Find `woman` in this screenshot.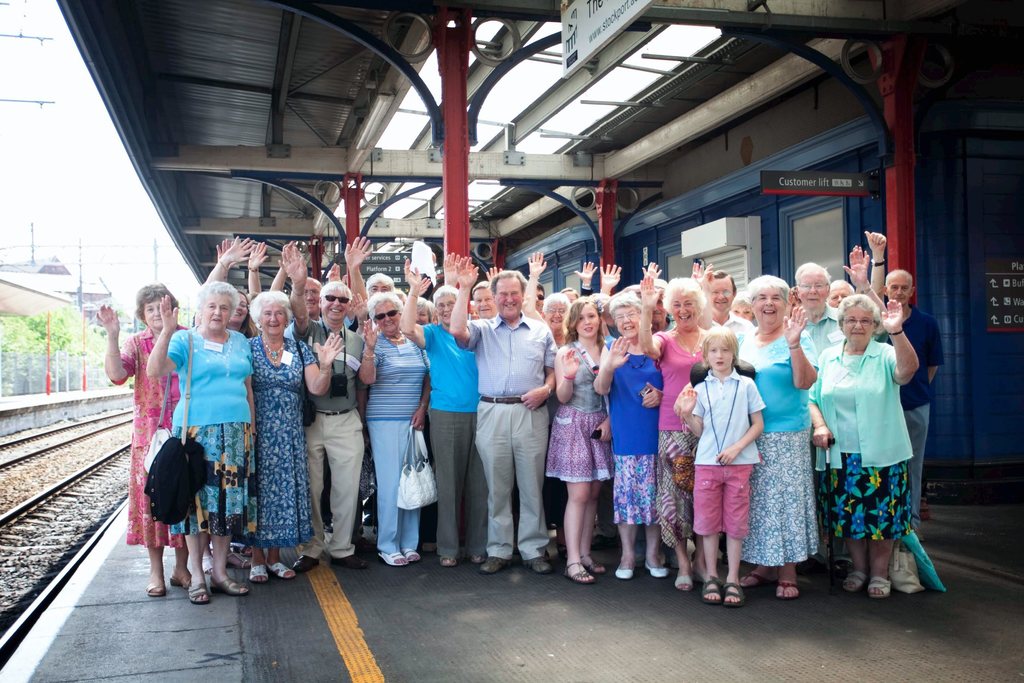
The bounding box for `woman` is select_region(95, 283, 195, 595).
